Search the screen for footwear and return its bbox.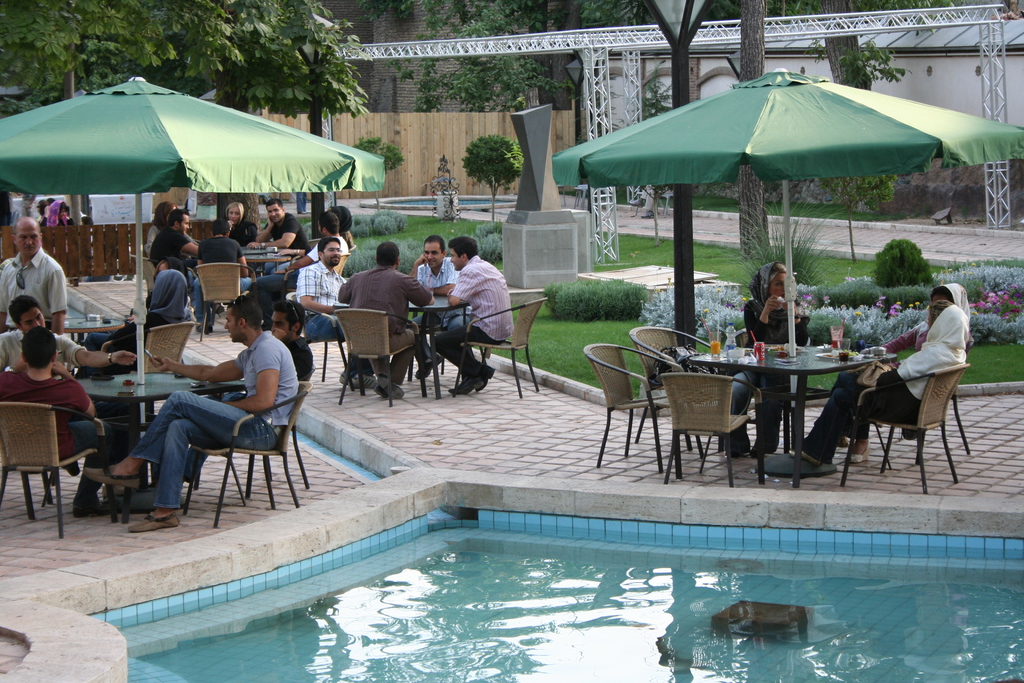
Found: (445, 379, 472, 397).
